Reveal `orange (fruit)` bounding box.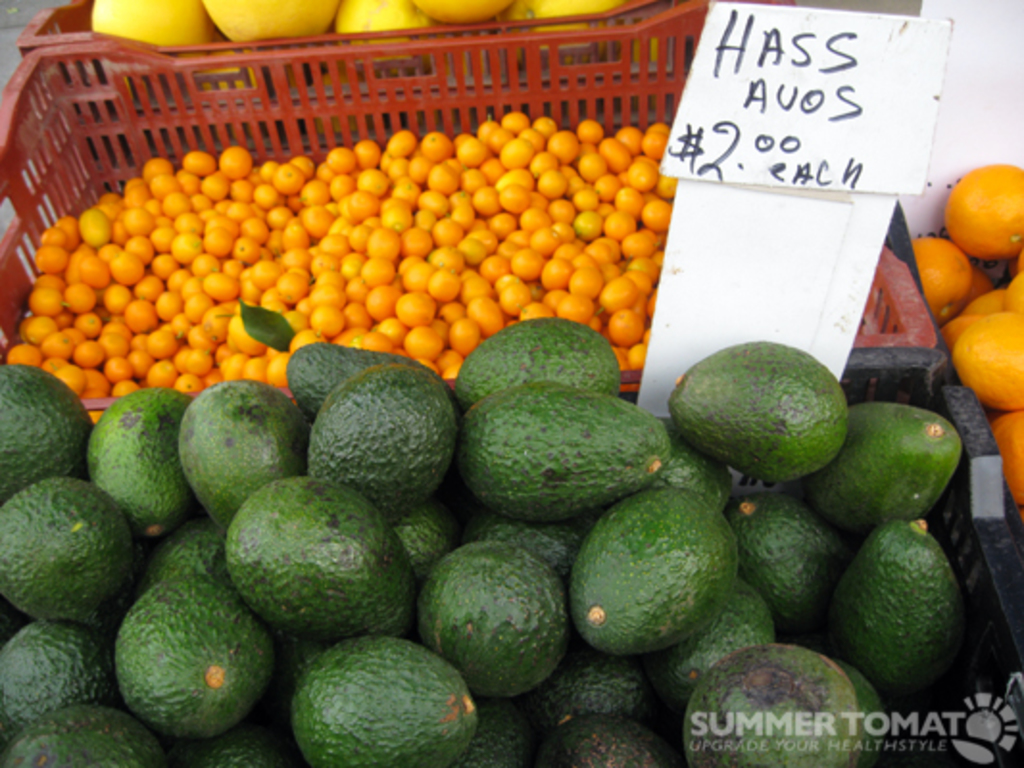
Revealed: 33/288/46/309.
